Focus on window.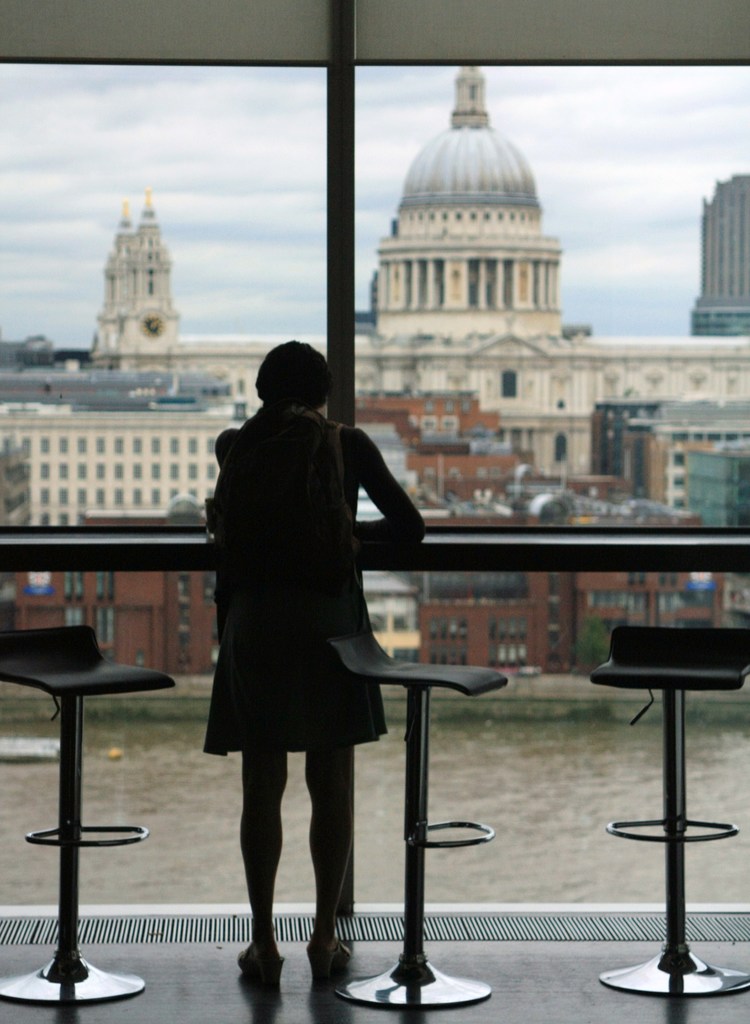
Focused at 61/567/91/604.
